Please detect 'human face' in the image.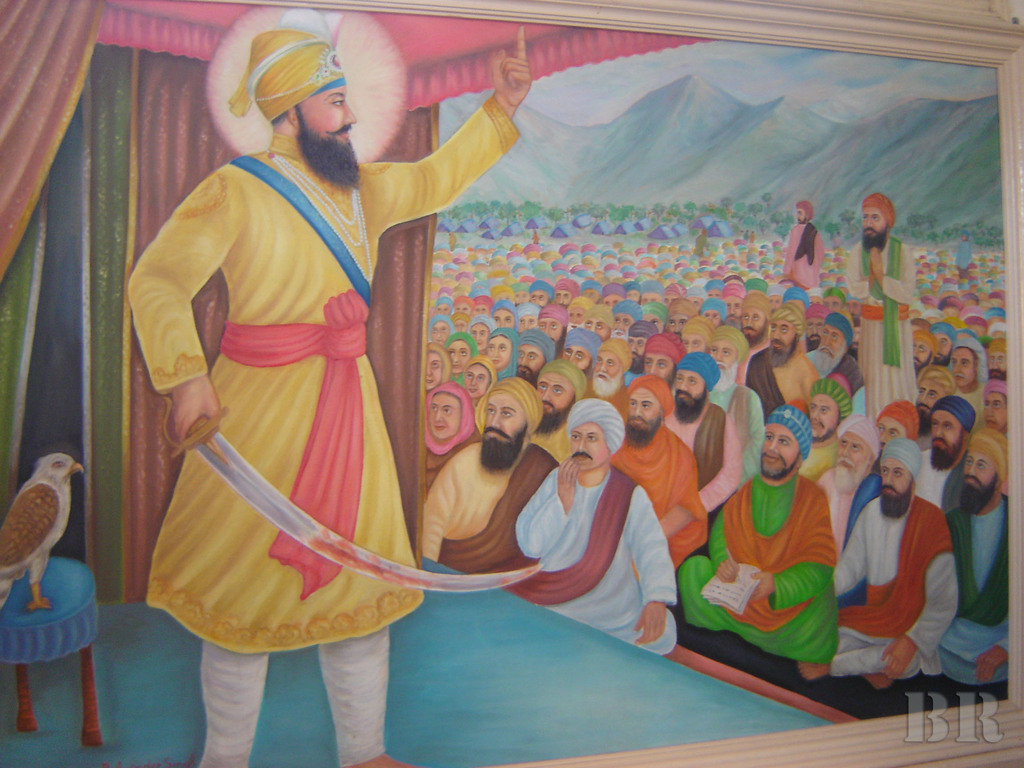
<region>629, 333, 646, 367</region>.
